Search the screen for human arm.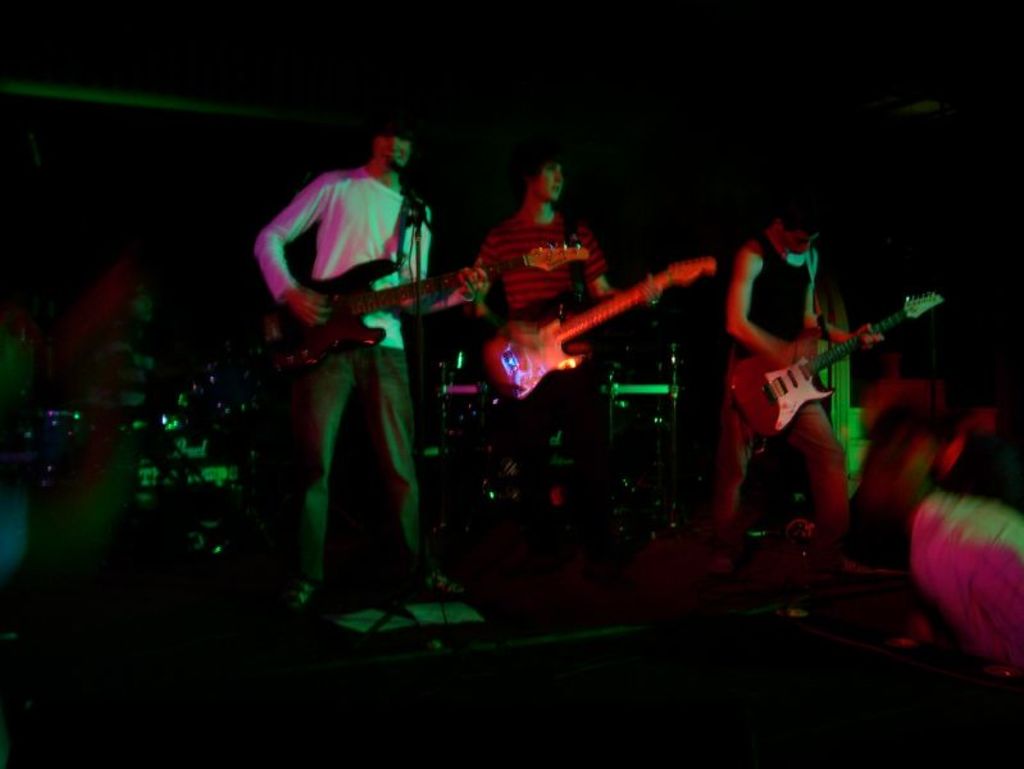
Found at BBox(587, 226, 655, 308).
